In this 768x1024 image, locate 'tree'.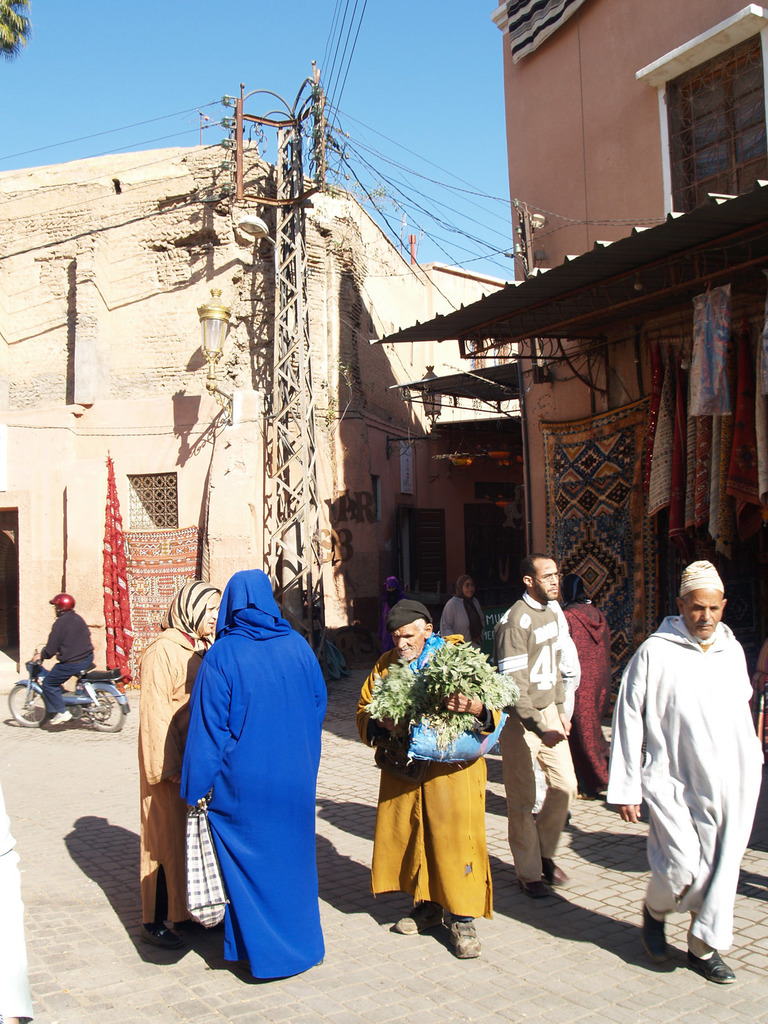
Bounding box: 0, 0, 33, 55.
